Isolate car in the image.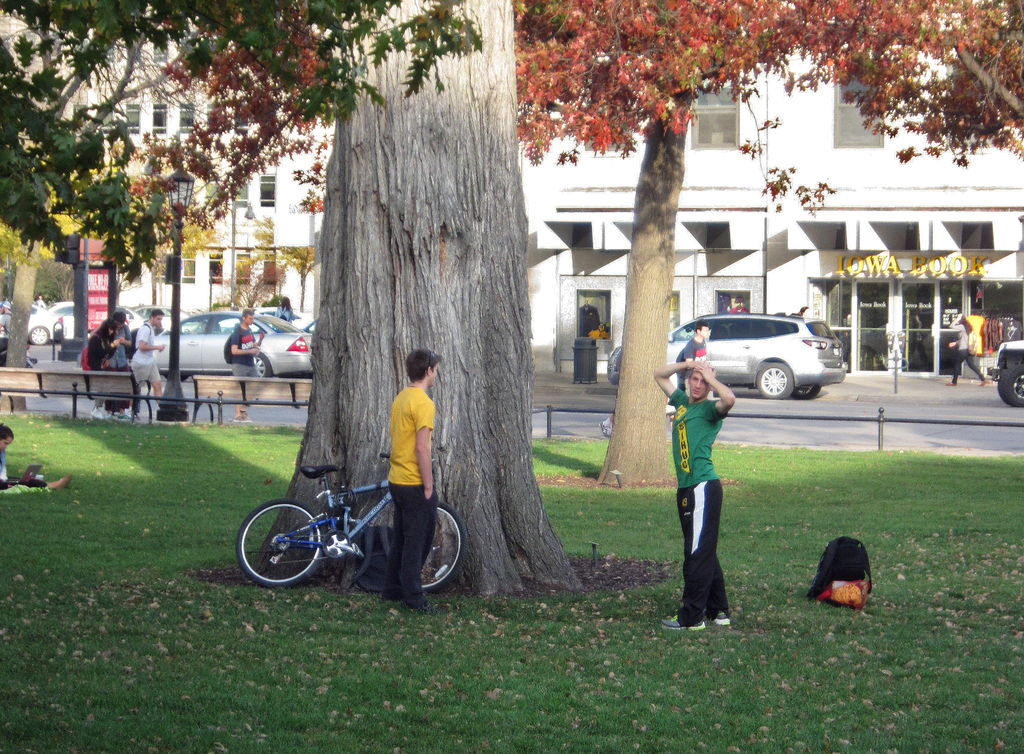
Isolated region: box=[143, 309, 314, 381].
